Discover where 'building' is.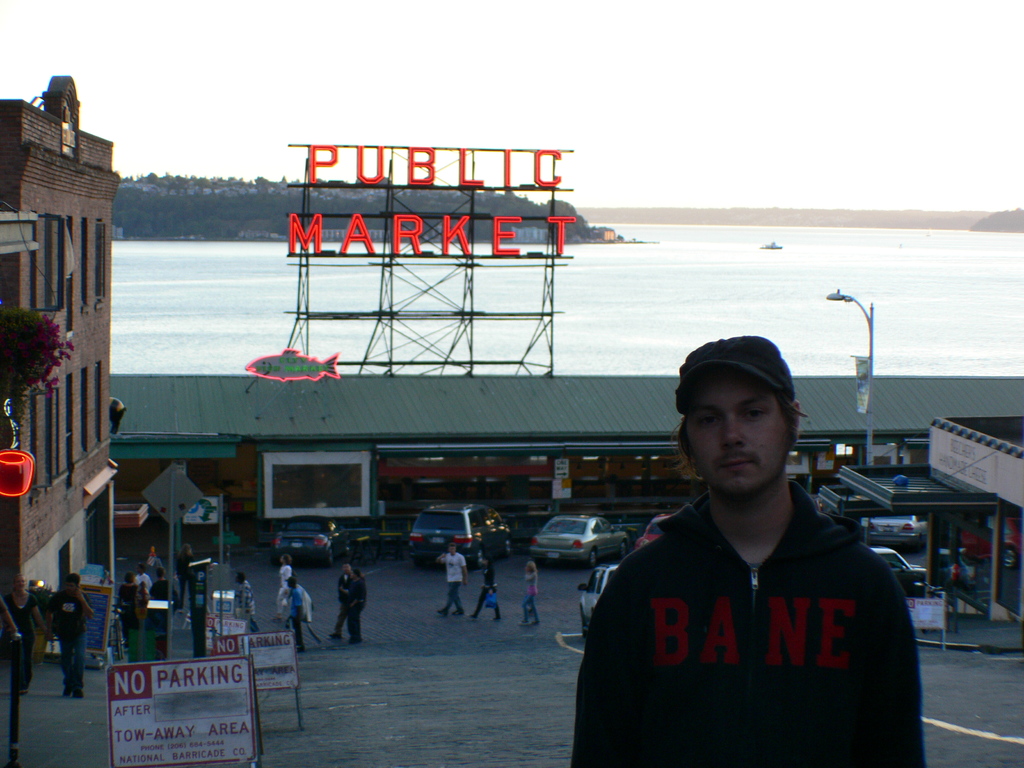
Discovered at crop(0, 76, 113, 648).
